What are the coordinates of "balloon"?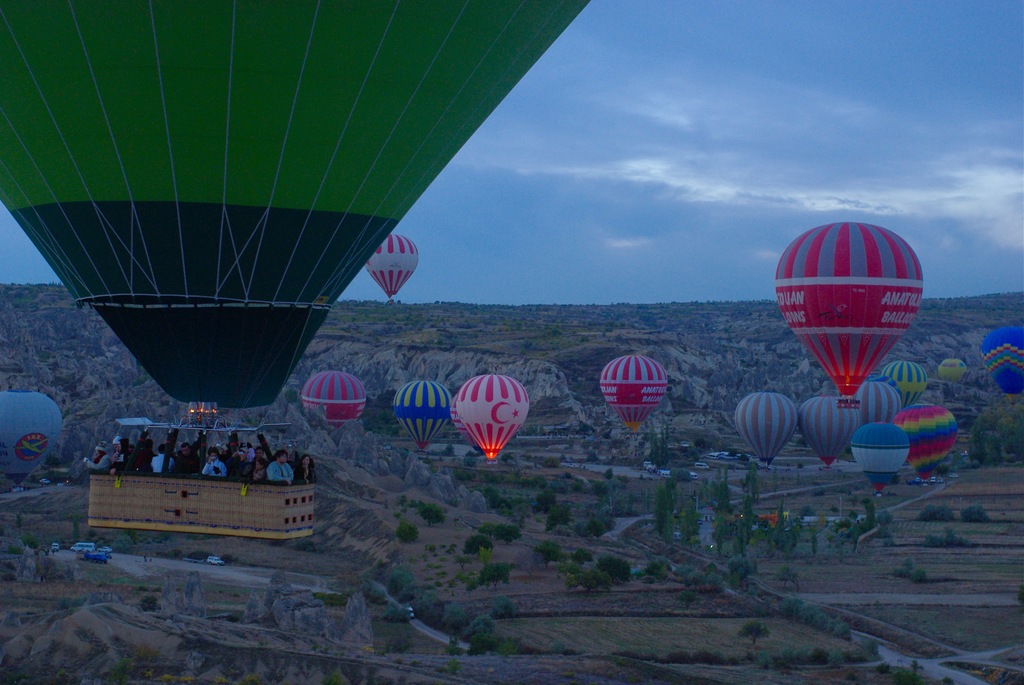
l=303, t=367, r=368, b=433.
